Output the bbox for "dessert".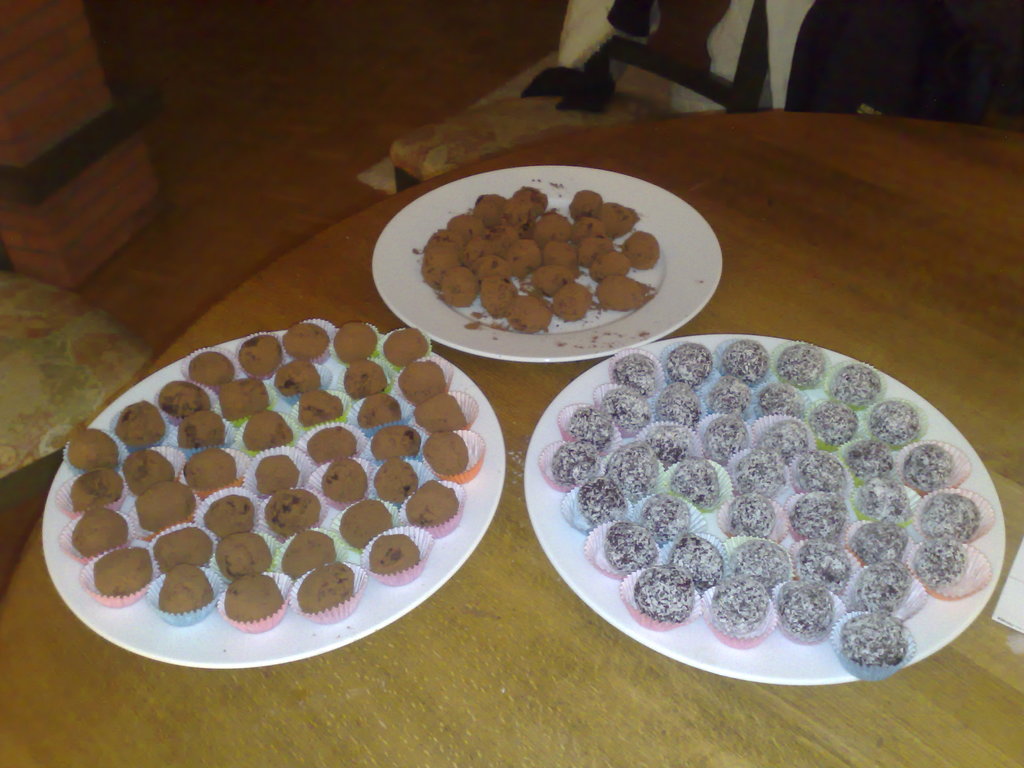
select_region(504, 290, 548, 322).
